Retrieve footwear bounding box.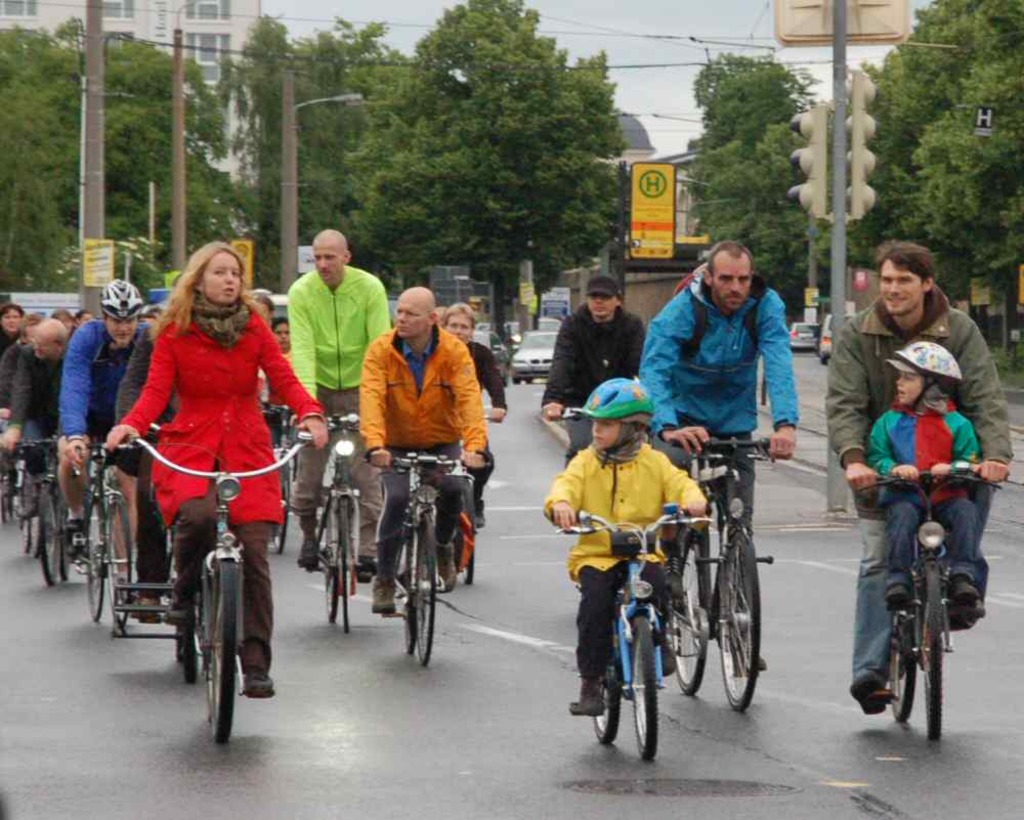
Bounding box: Rect(358, 558, 372, 580).
